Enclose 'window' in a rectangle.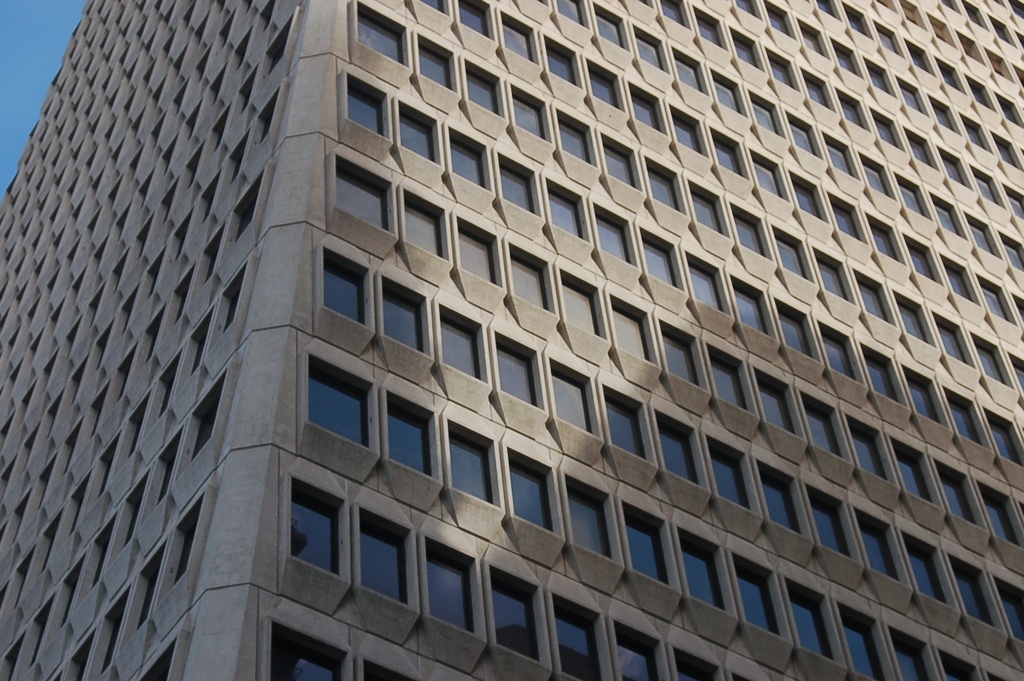
pyautogui.locateOnScreen(551, 370, 588, 428).
